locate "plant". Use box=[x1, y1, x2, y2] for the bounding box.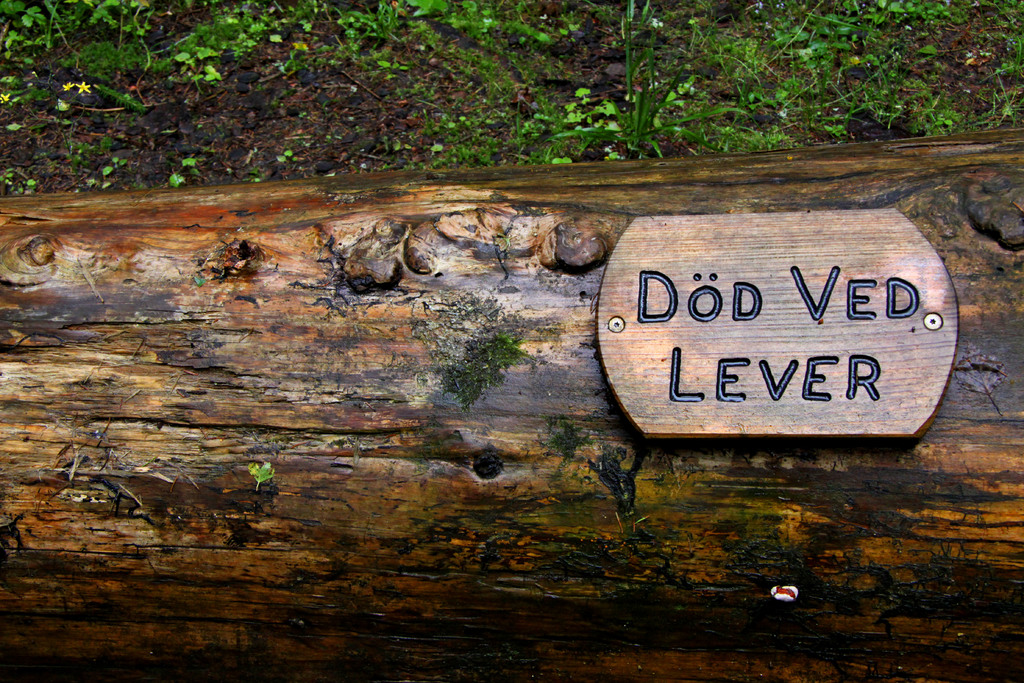
box=[168, 154, 200, 188].
